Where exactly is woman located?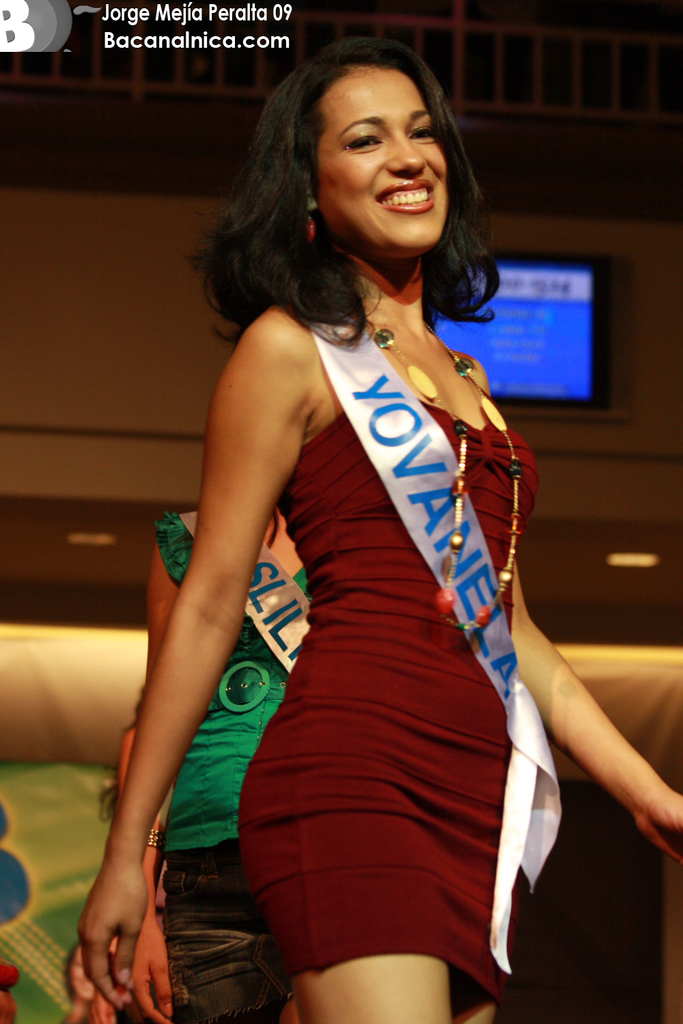
Its bounding box is 61/939/107/1023.
